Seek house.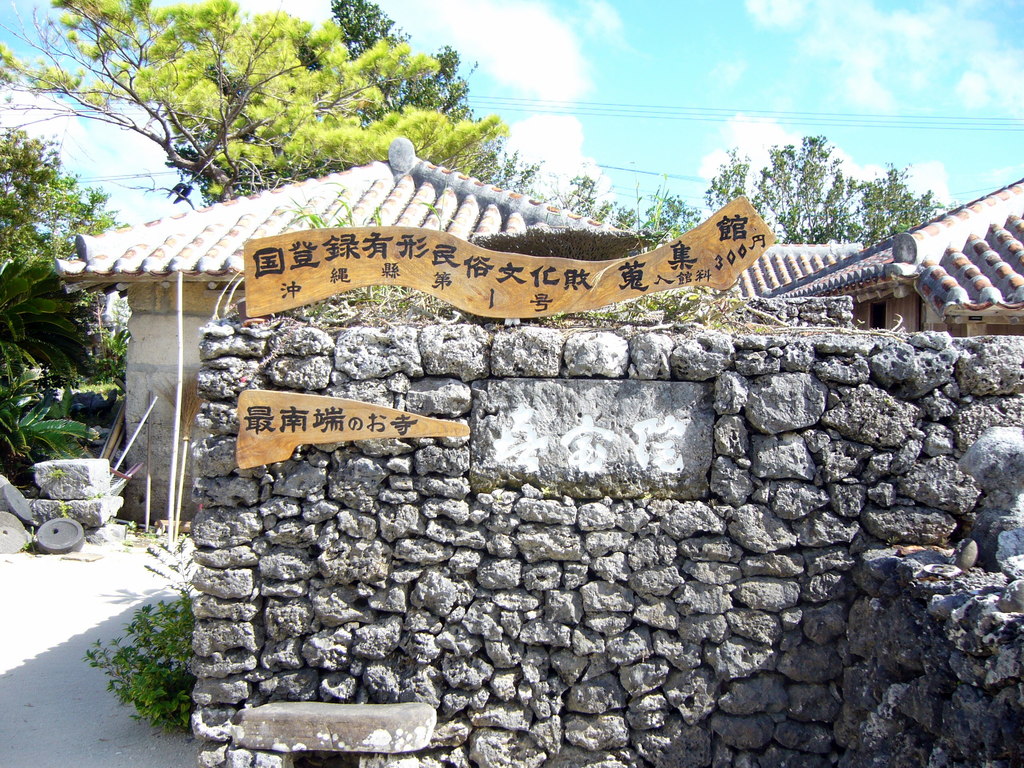
[left=727, top=180, right=1023, bottom=343].
